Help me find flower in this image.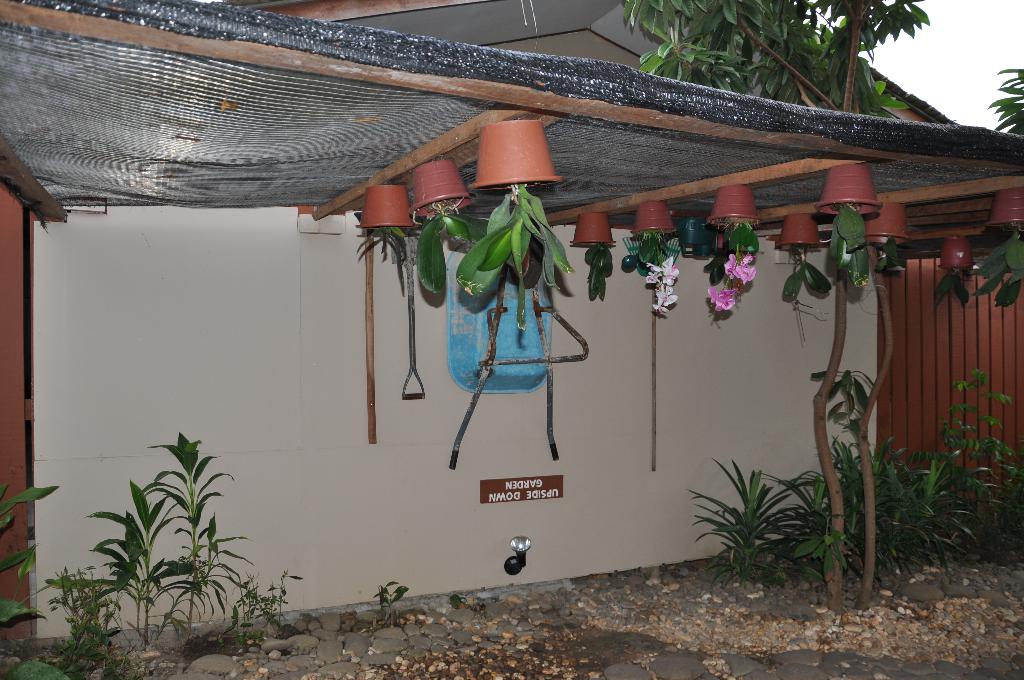
Found it: bbox=(639, 255, 680, 319).
